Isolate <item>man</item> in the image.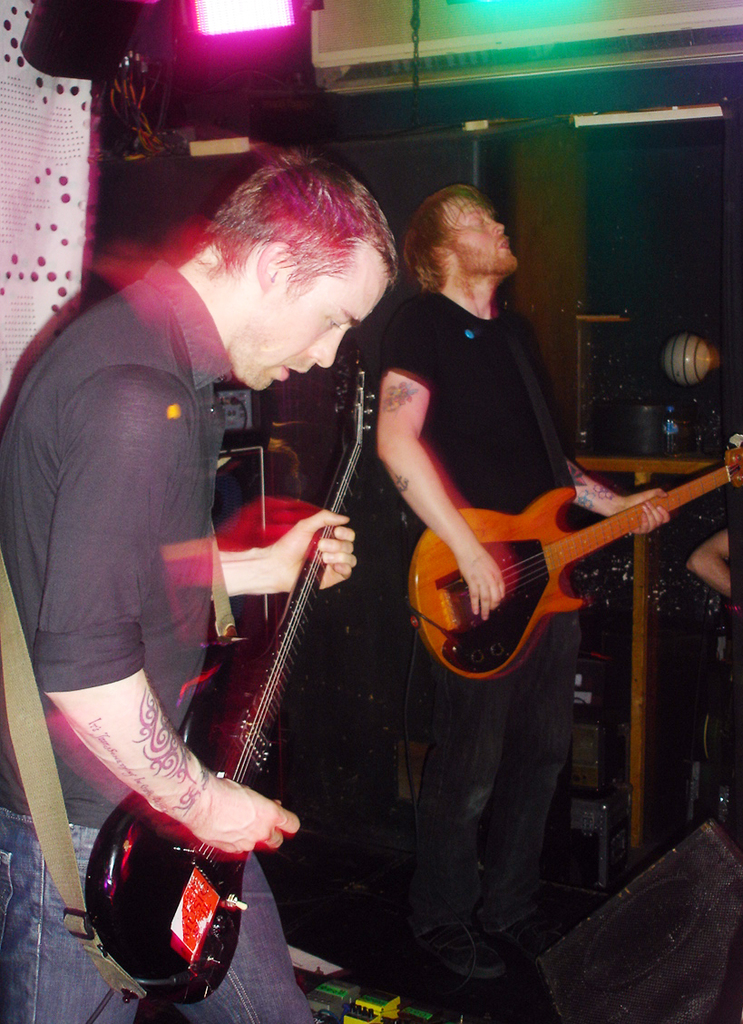
Isolated region: rect(22, 130, 396, 1015).
